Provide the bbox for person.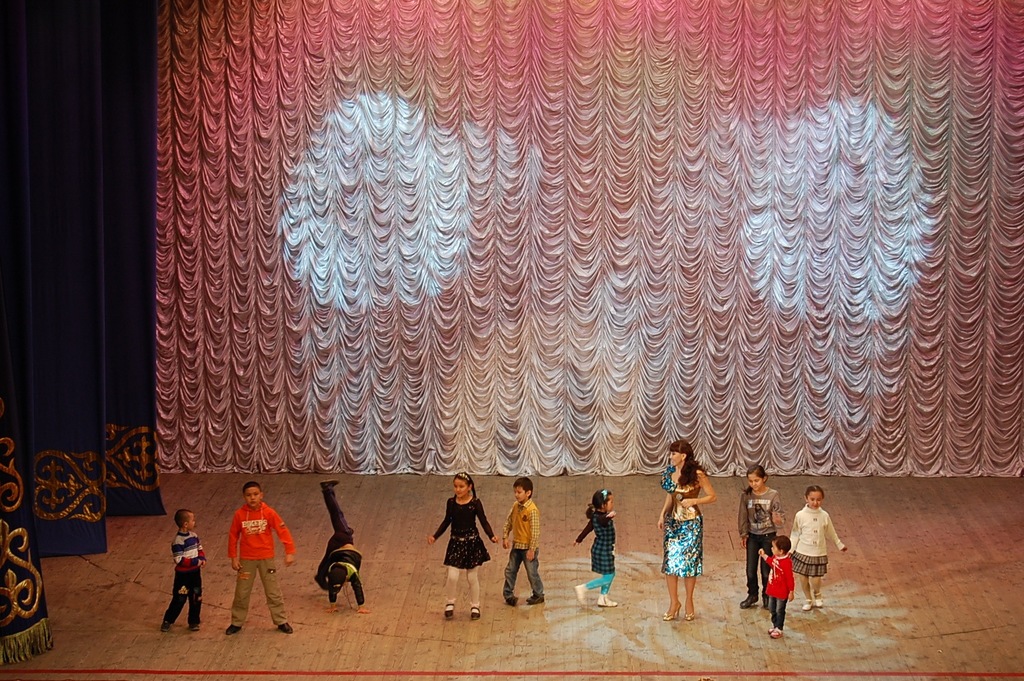
<region>497, 477, 547, 614</region>.
